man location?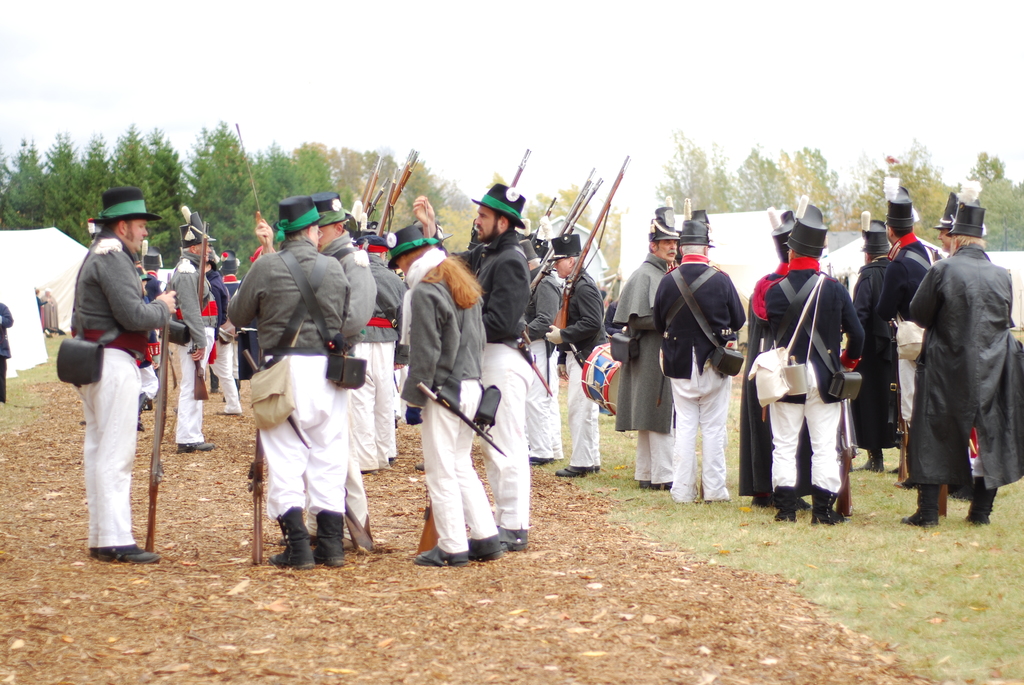
x1=253 y1=190 x2=374 y2=549
